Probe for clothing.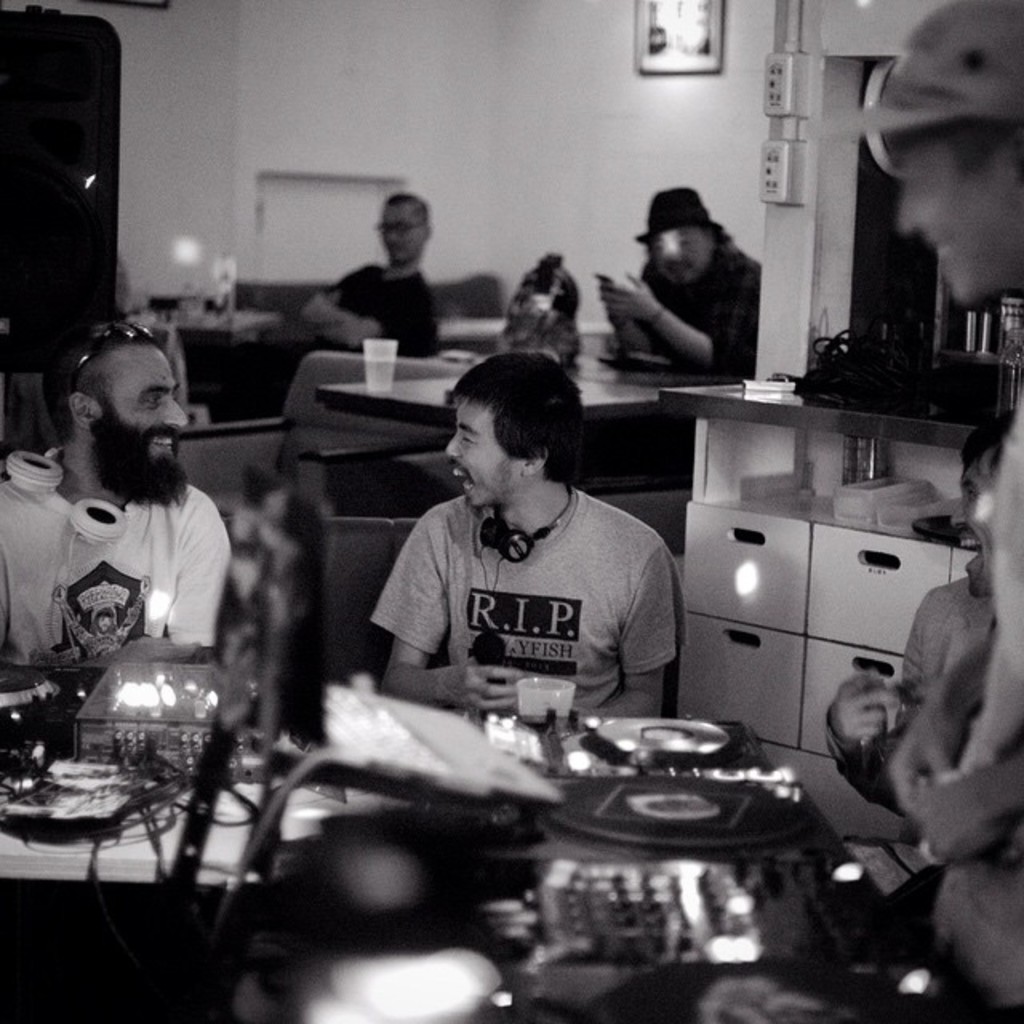
Probe result: [627, 242, 754, 379].
